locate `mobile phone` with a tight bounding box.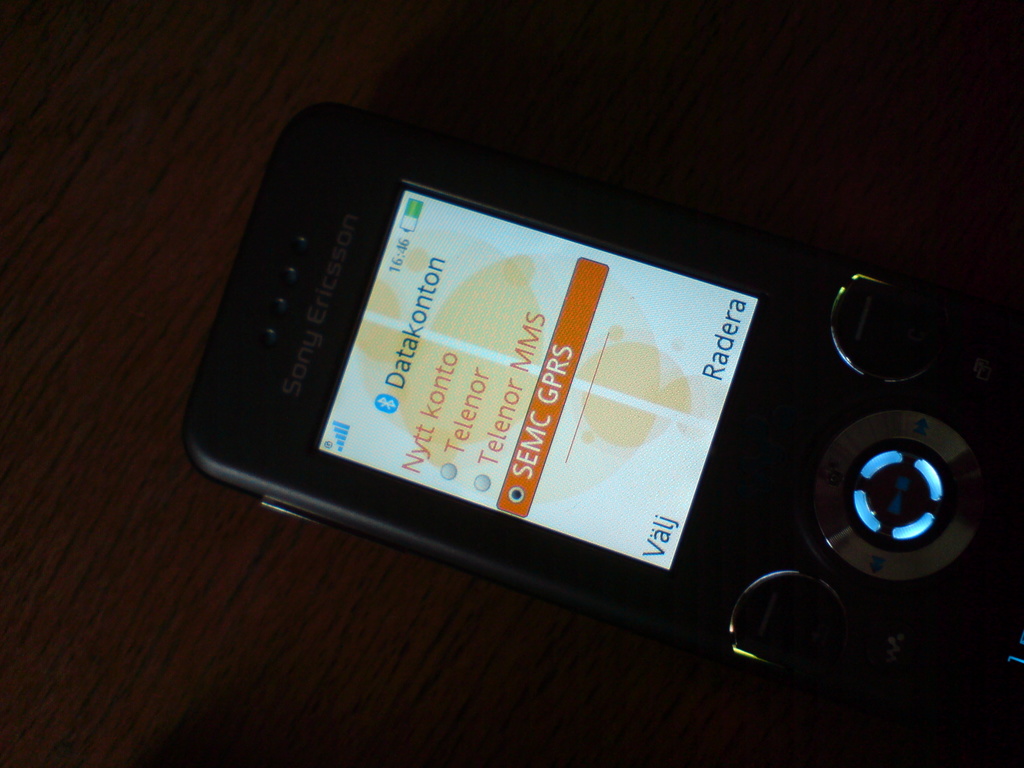
box(193, 104, 1023, 760).
